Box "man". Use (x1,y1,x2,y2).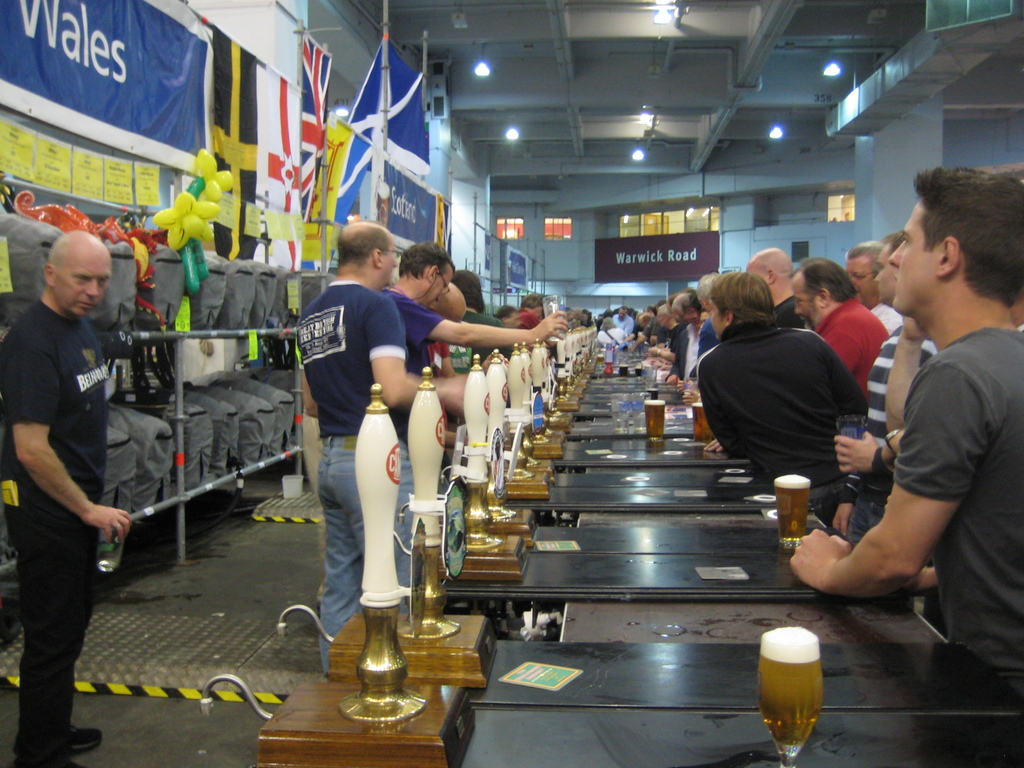
(655,300,680,362).
